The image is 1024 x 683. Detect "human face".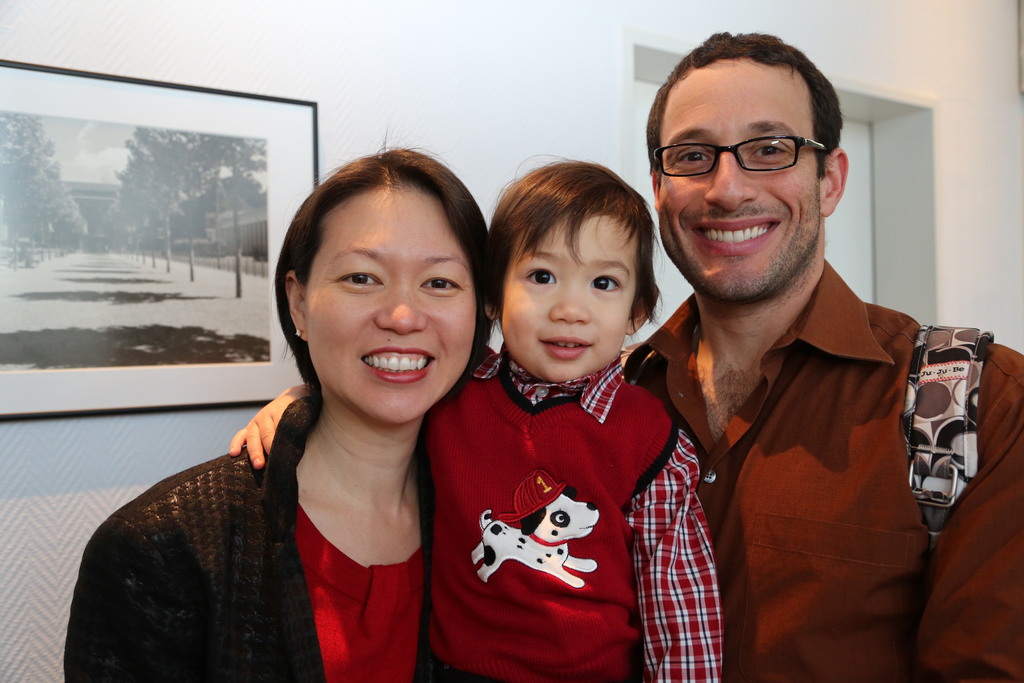
Detection: (503, 212, 637, 382).
